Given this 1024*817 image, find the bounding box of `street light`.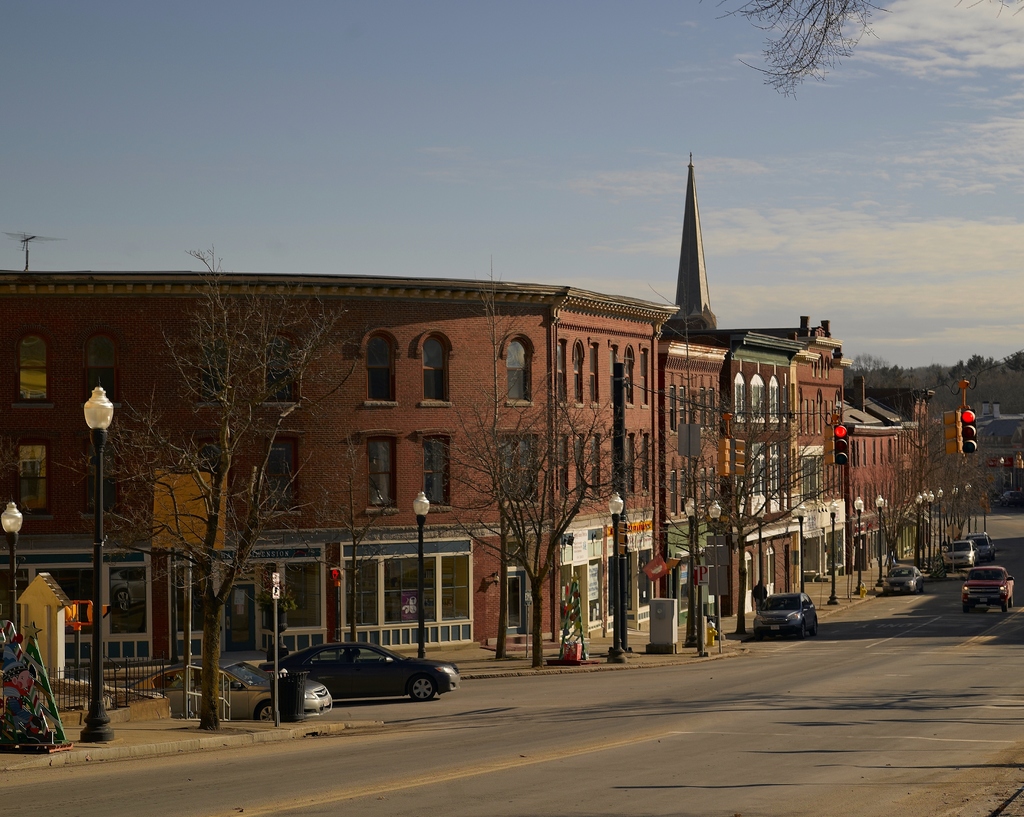
region(684, 490, 700, 647).
